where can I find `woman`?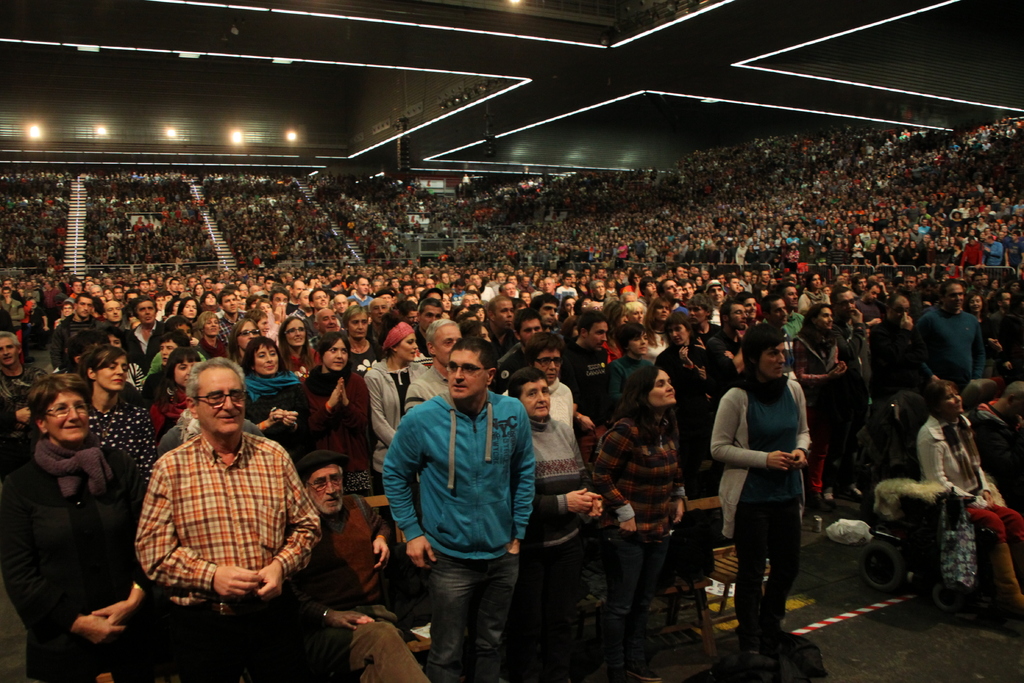
You can find it at 592, 366, 686, 682.
